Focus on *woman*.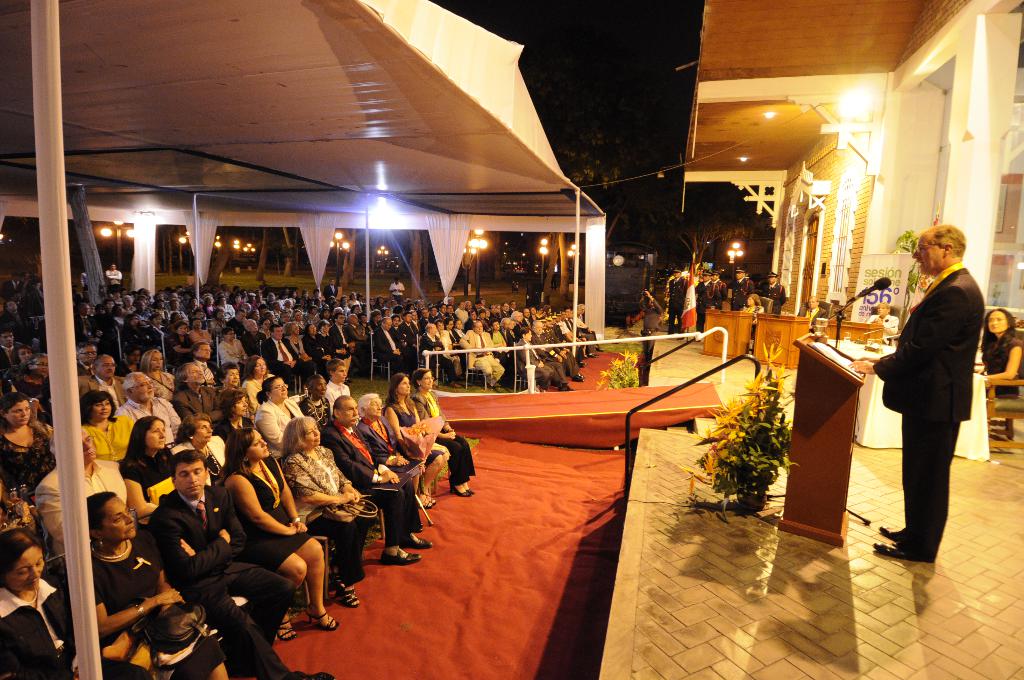
Focused at {"x1": 170, "y1": 407, "x2": 228, "y2": 481}.
